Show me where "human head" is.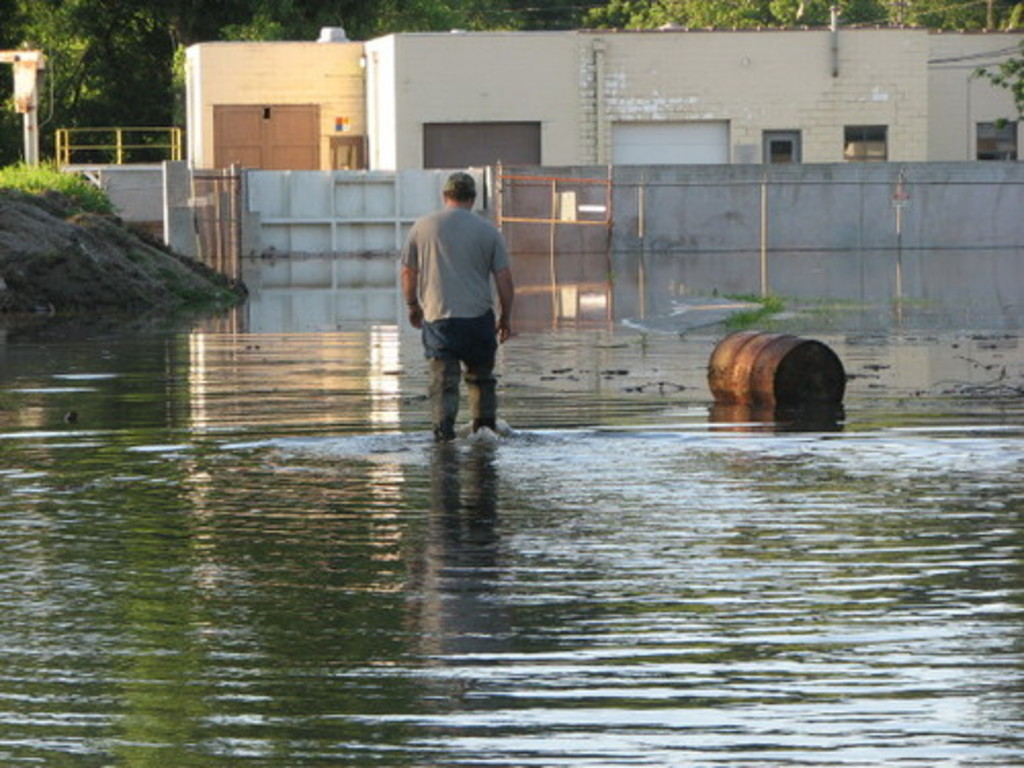
"human head" is at region(442, 174, 481, 205).
